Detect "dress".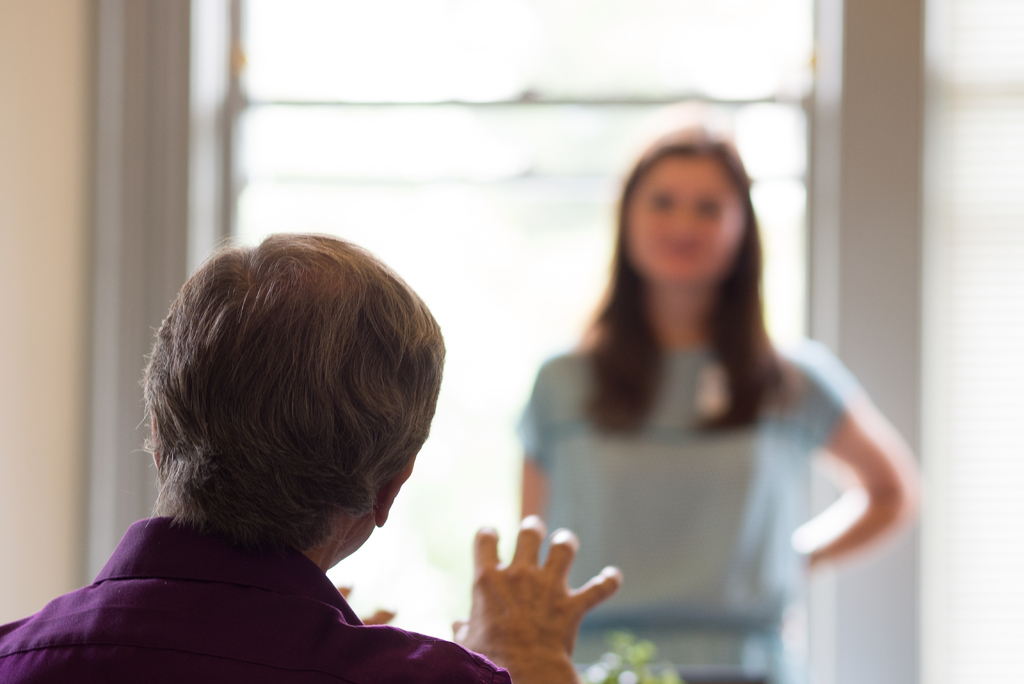
Detected at box(515, 346, 865, 683).
